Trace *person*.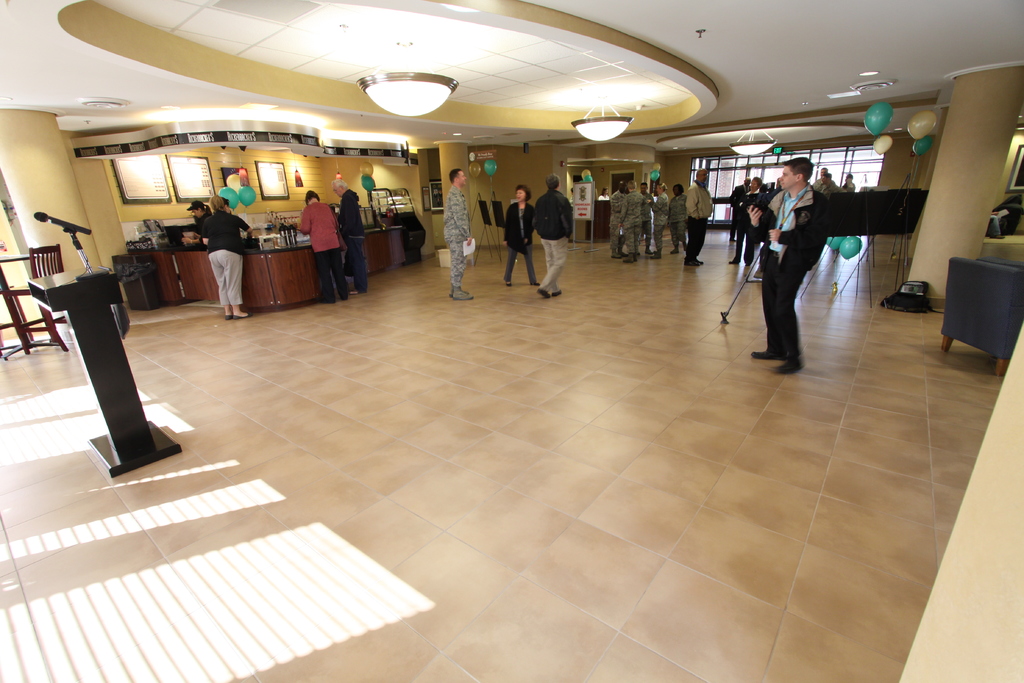
Traced to crop(330, 182, 368, 296).
